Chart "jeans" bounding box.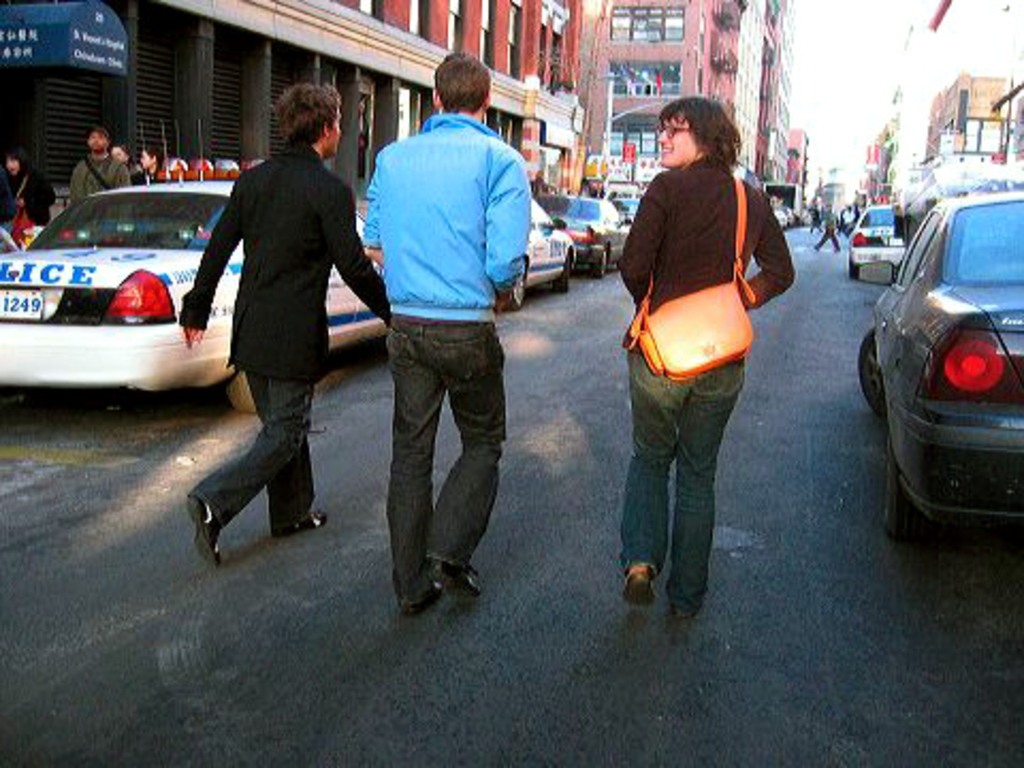
Charted: Rect(811, 228, 841, 250).
